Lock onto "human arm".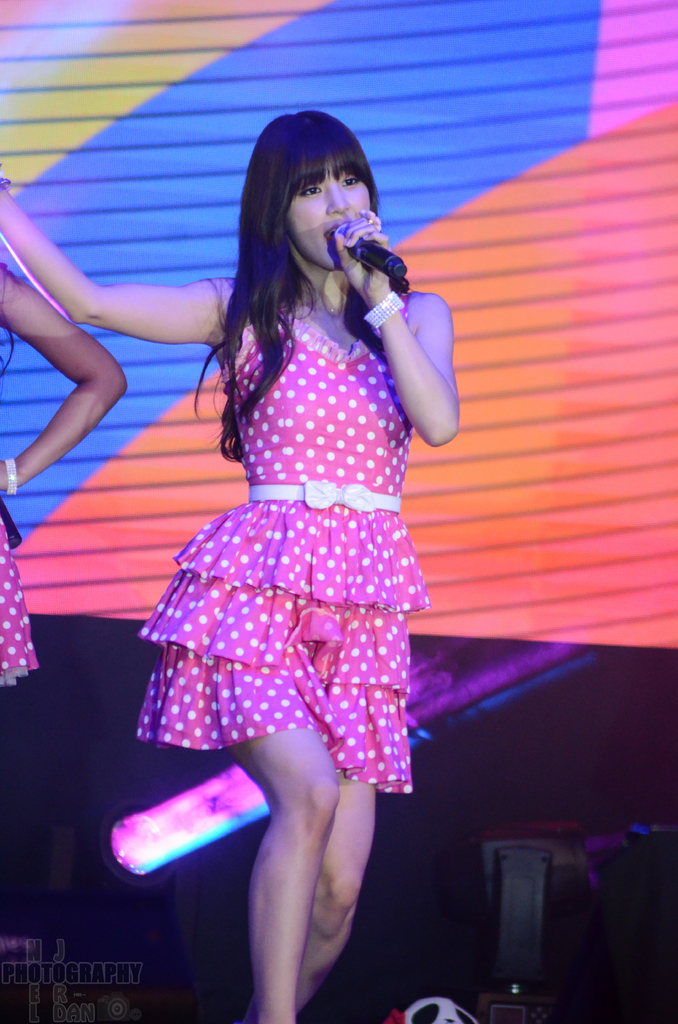
Locked: bbox(0, 161, 230, 338).
